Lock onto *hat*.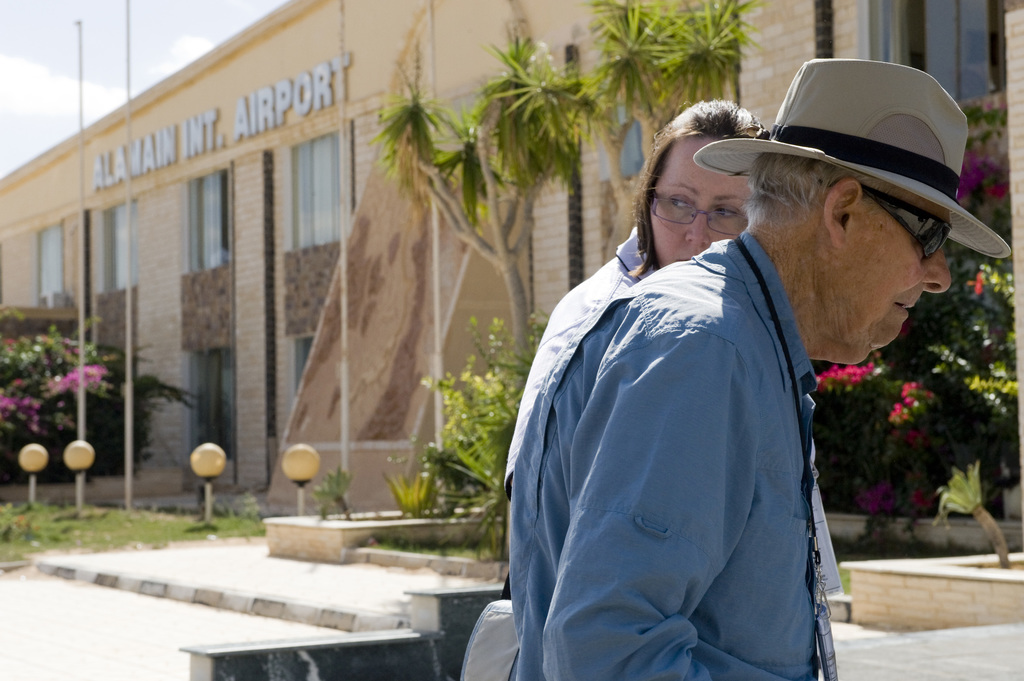
Locked: pyautogui.locateOnScreen(691, 58, 1009, 259).
